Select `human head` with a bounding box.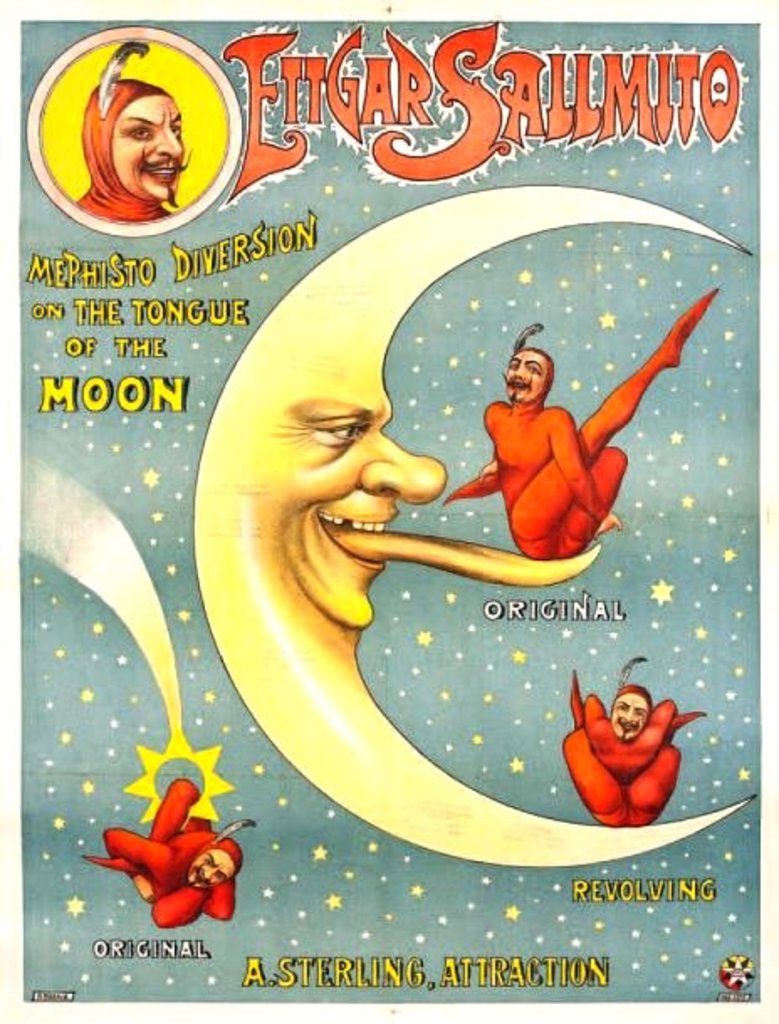
{"x1": 497, "y1": 337, "x2": 562, "y2": 415}.
